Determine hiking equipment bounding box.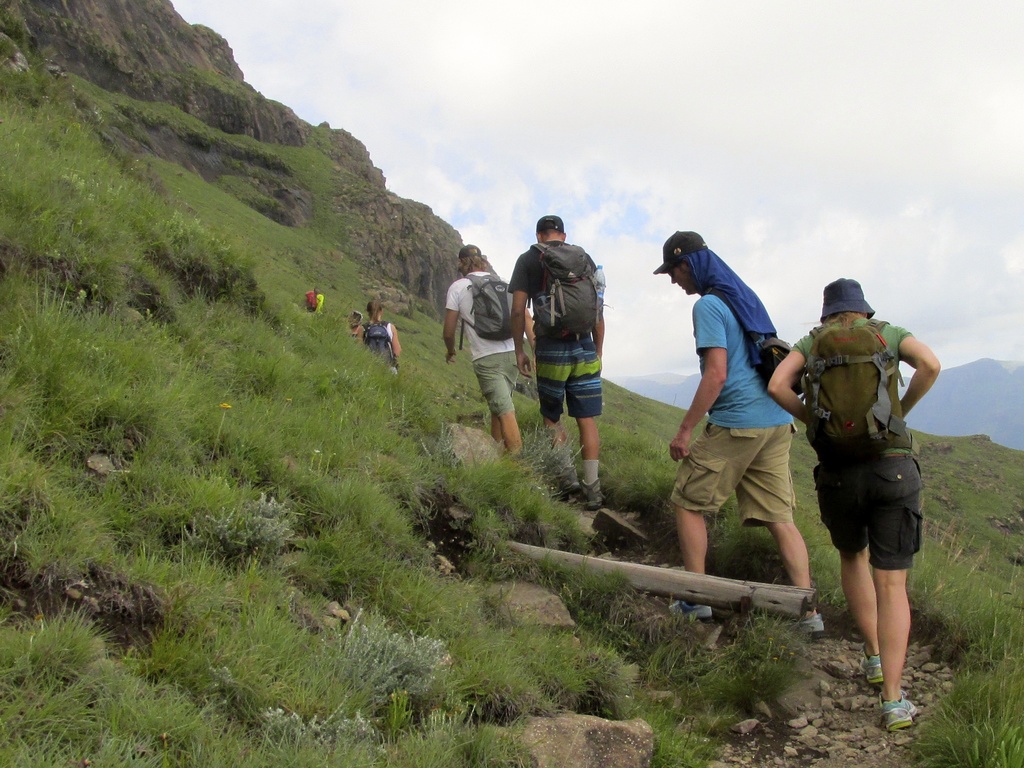
Determined: {"x1": 358, "y1": 320, "x2": 391, "y2": 365}.
